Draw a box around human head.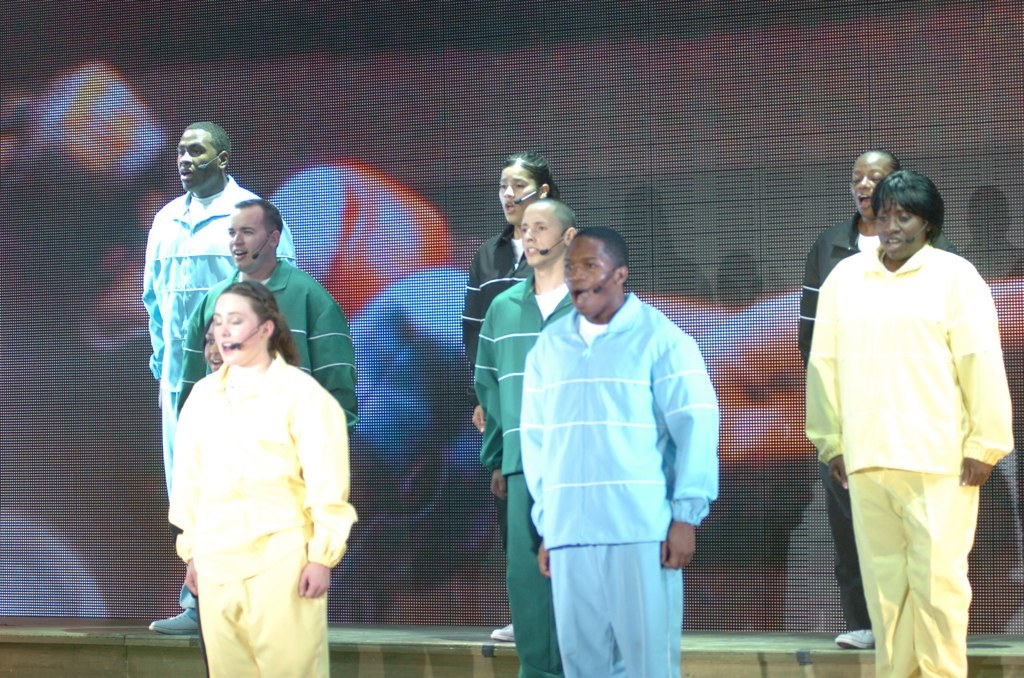
[x1=871, y1=170, x2=947, y2=260].
